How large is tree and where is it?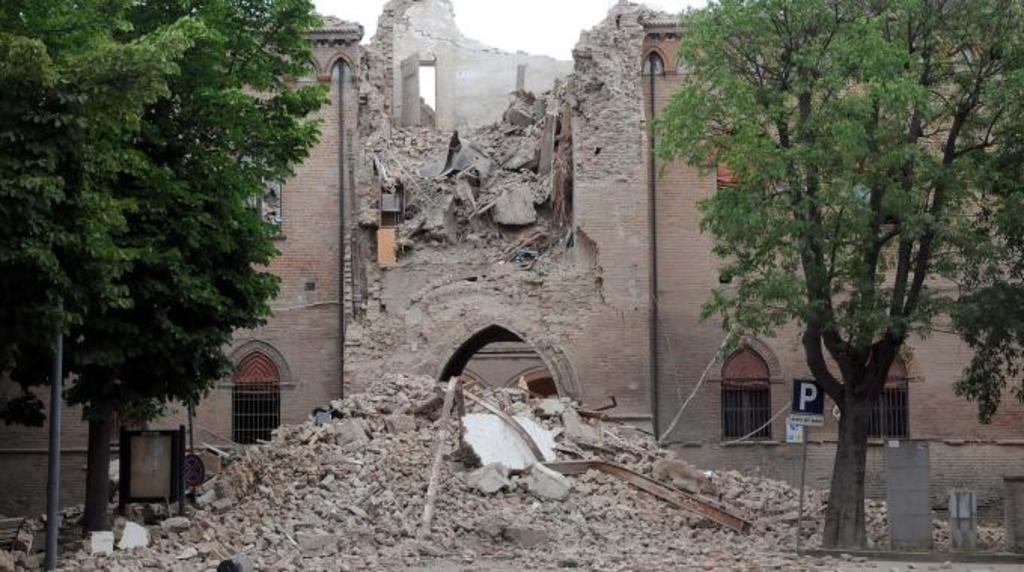
Bounding box: [657, 0, 1022, 554].
